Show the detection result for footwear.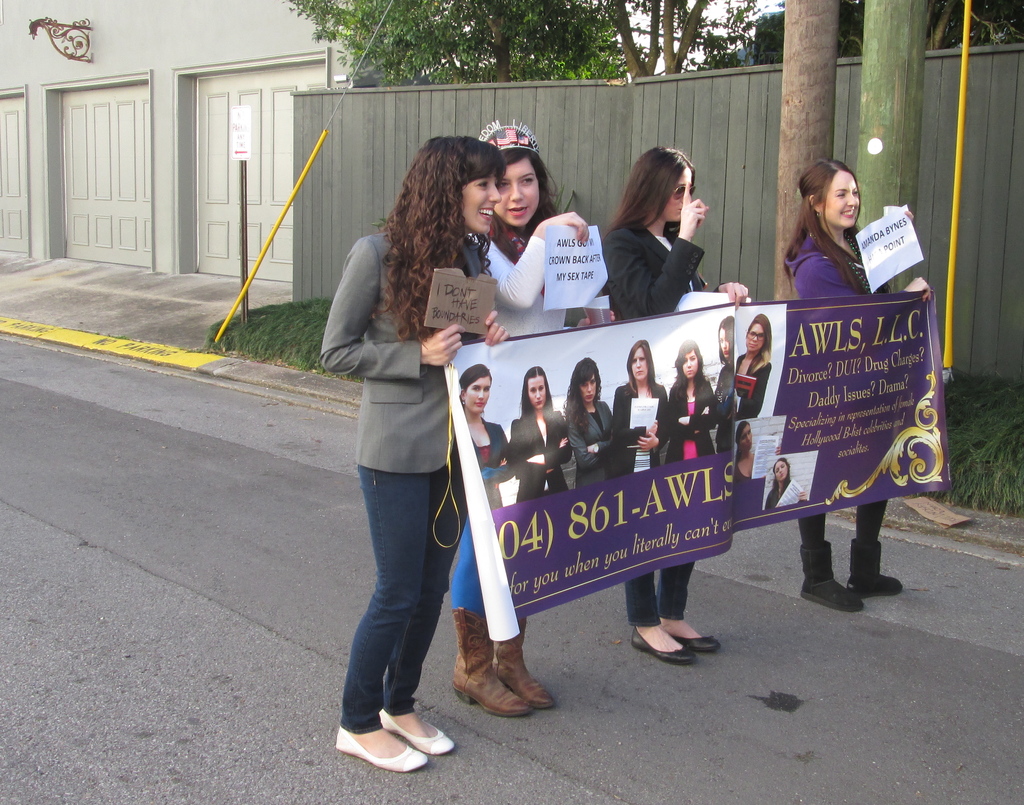
bbox=(629, 632, 694, 663).
